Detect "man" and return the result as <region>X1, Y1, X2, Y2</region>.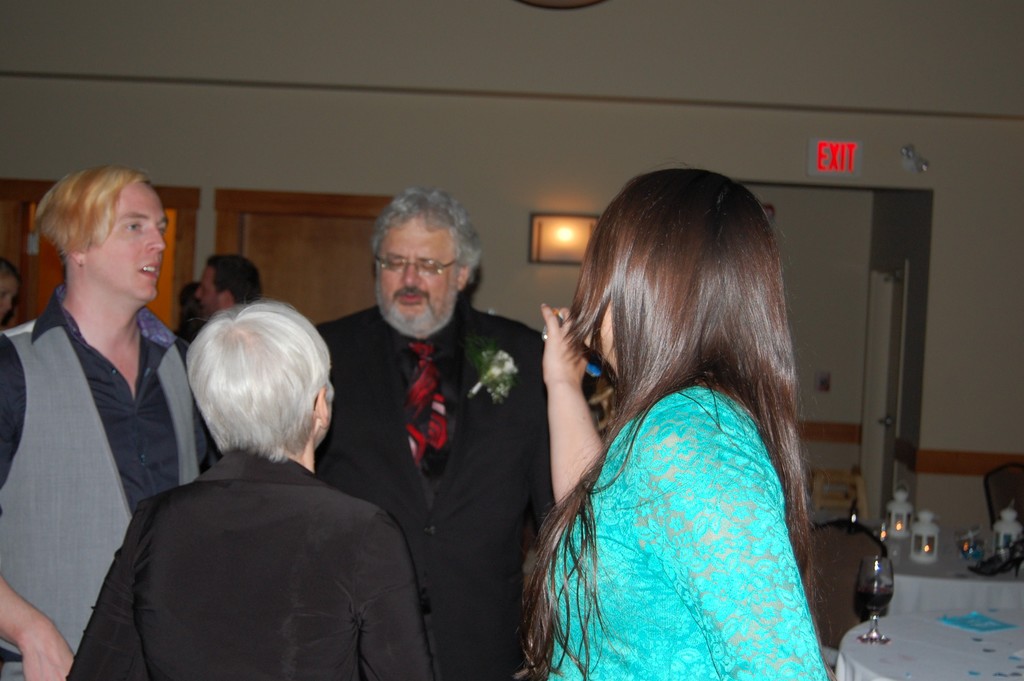
<region>199, 252, 261, 314</region>.
